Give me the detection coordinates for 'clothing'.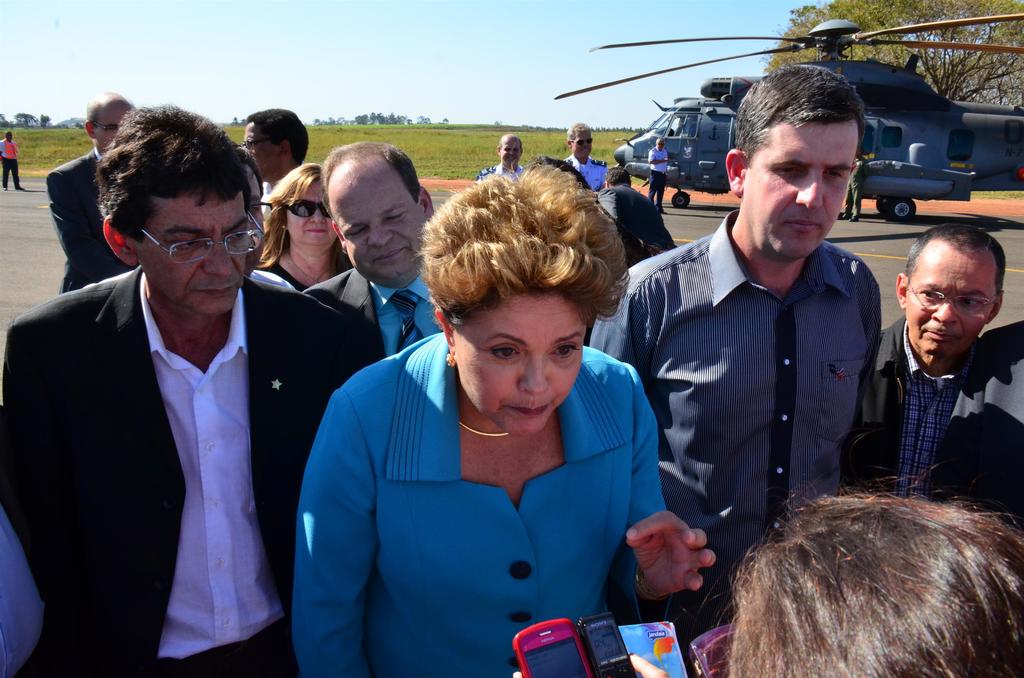
detection(831, 307, 975, 512).
